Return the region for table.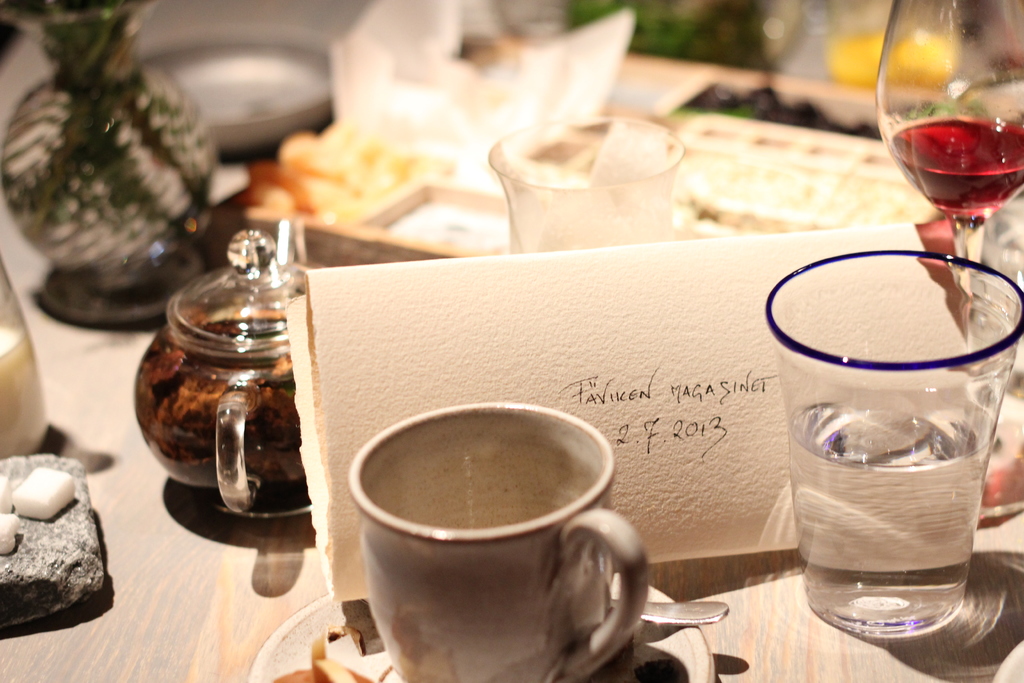
x1=0, y1=0, x2=1023, y2=682.
